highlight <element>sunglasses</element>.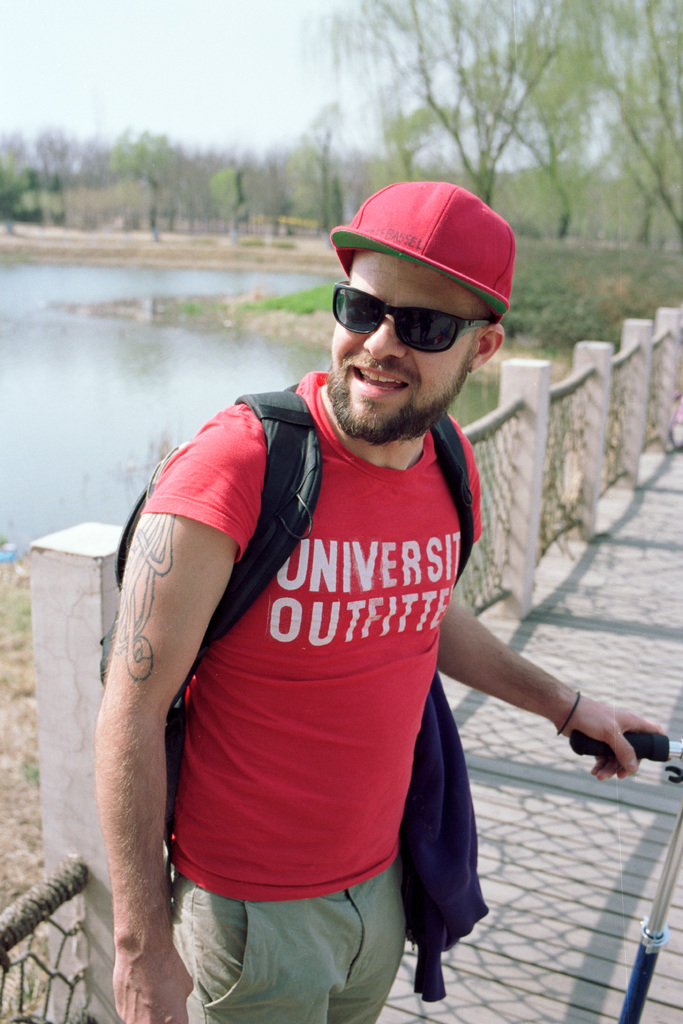
Highlighted region: select_region(333, 280, 491, 350).
